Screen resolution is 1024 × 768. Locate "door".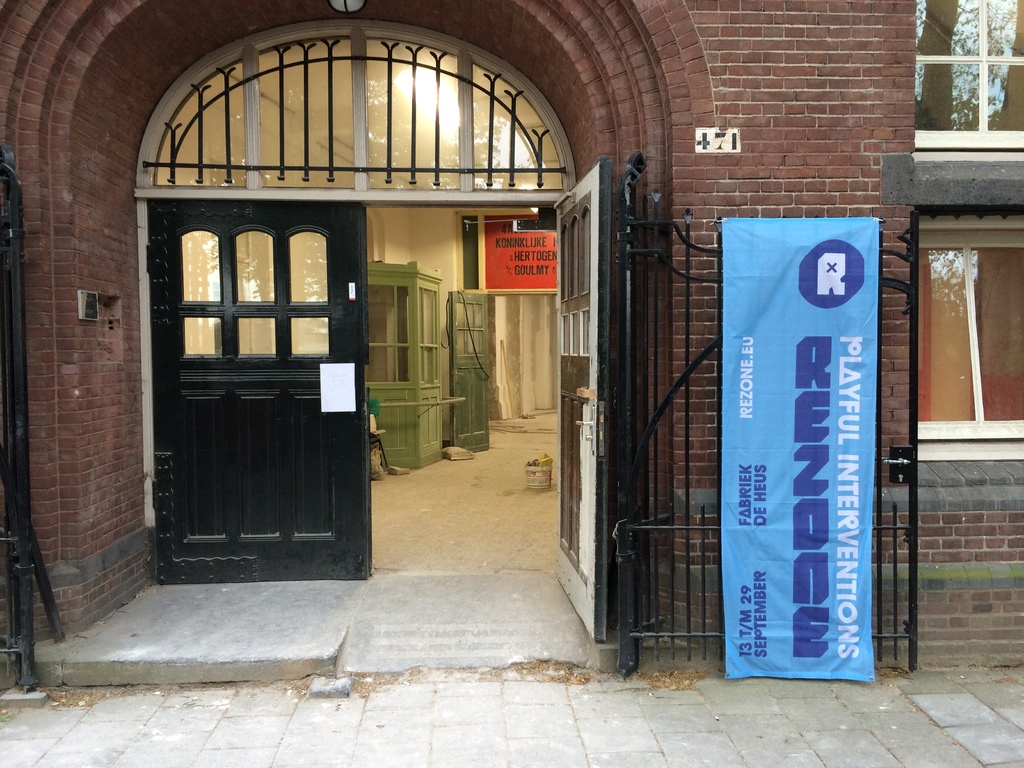
bbox=[448, 289, 490, 448].
